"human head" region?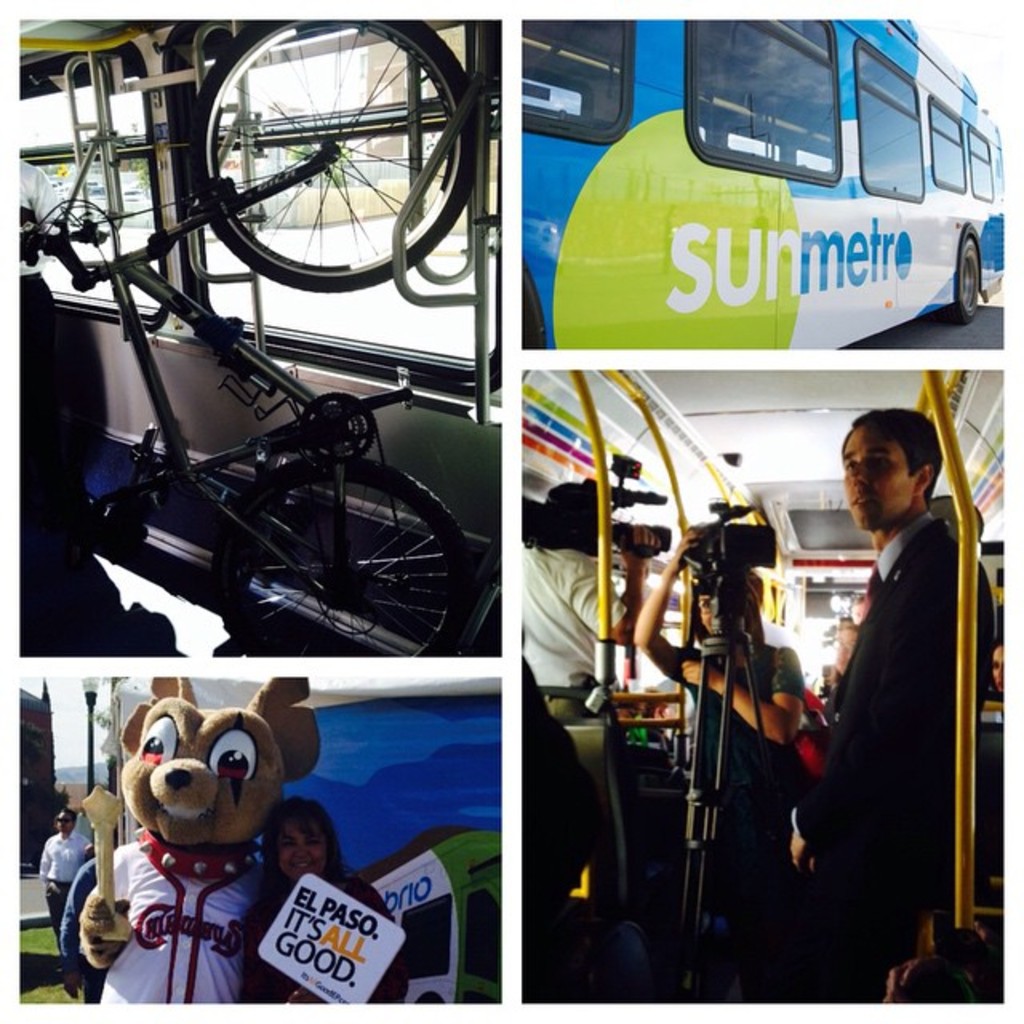
region(990, 638, 1006, 694)
